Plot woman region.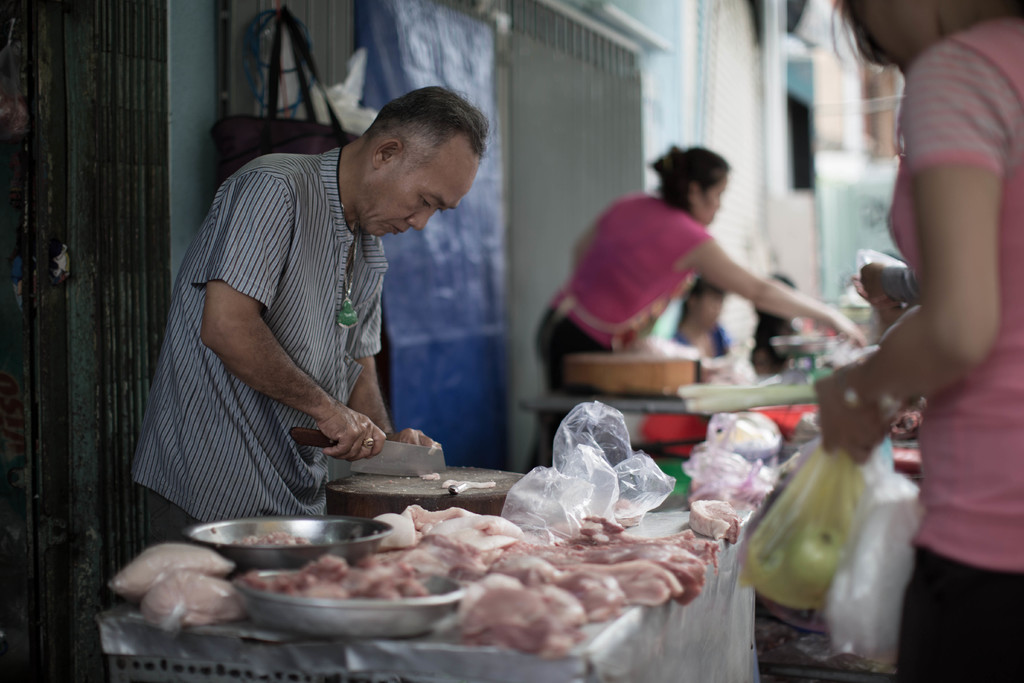
Plotted at Rect(528, 143, 869, 477).
